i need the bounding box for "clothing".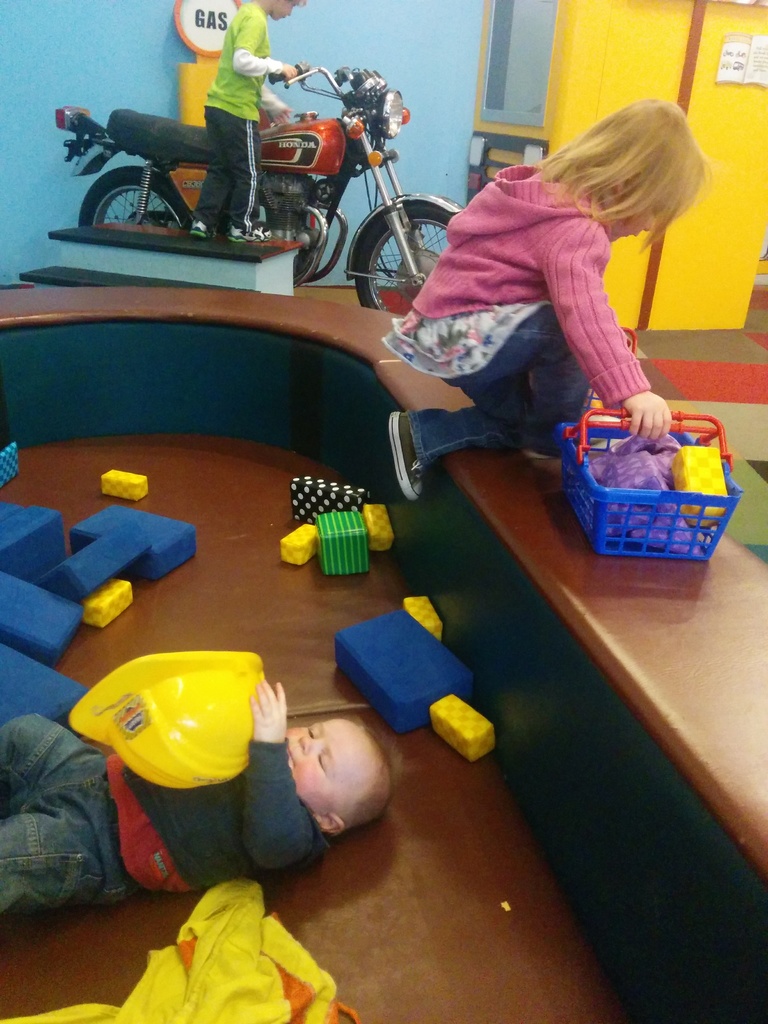
Here it is: (196,6,287,227).
